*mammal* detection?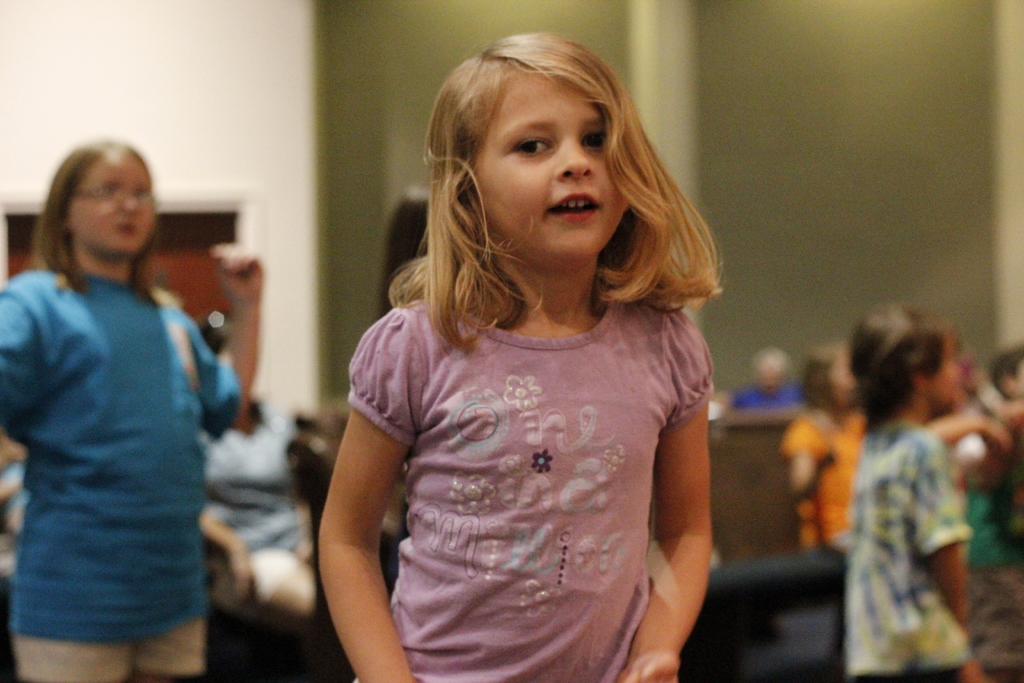
[x1=1, y1=126, x2=243, y2=675]
